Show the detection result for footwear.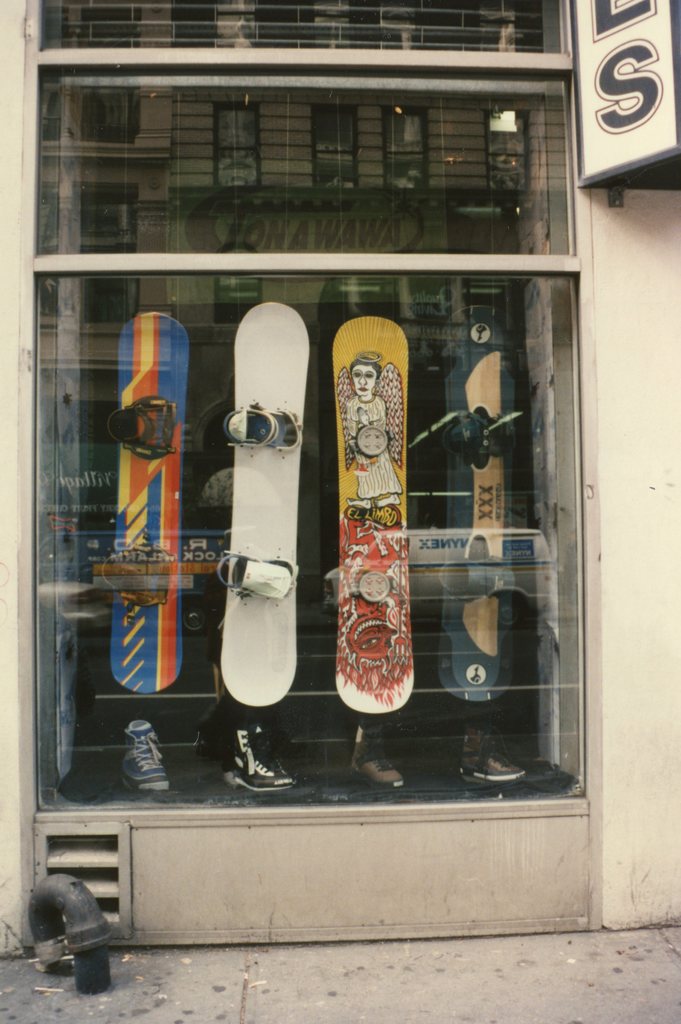
x1=124 y1=716 x2=177 y2=793.
